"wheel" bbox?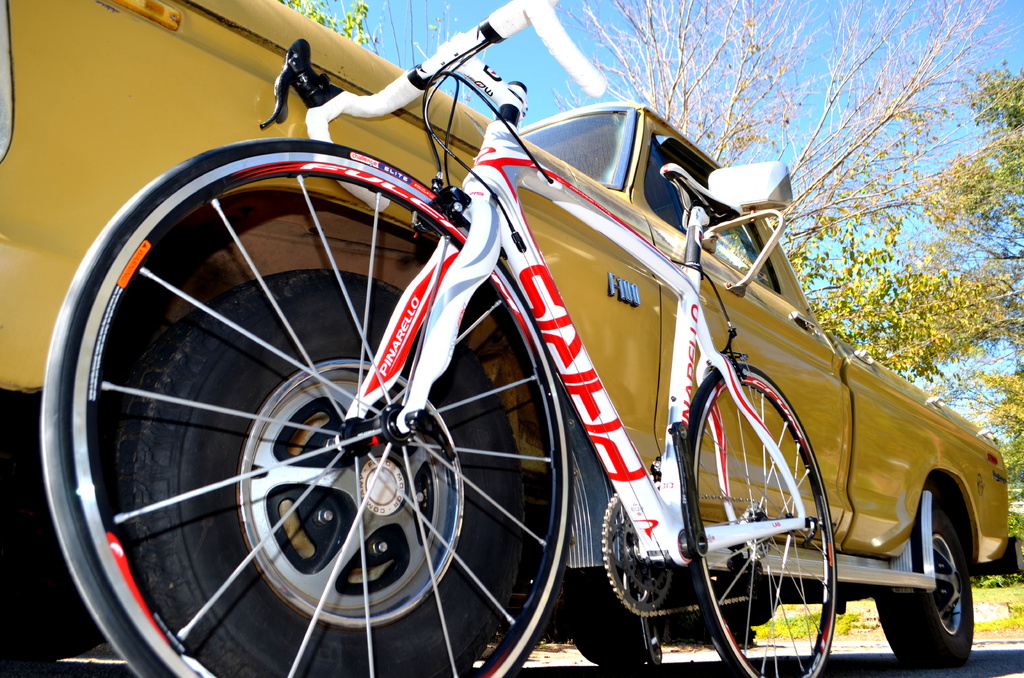
pyautogui.locateOnScreen(566, 605, 659, 661)
